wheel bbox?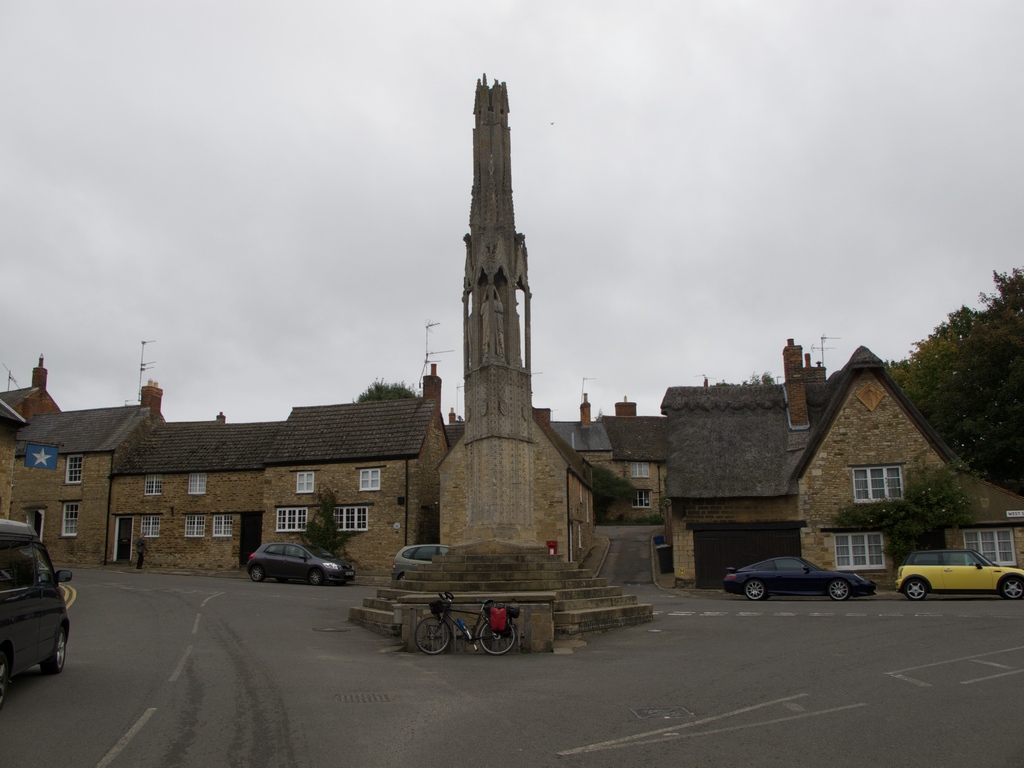
locate(900, 578, 929, 601)
